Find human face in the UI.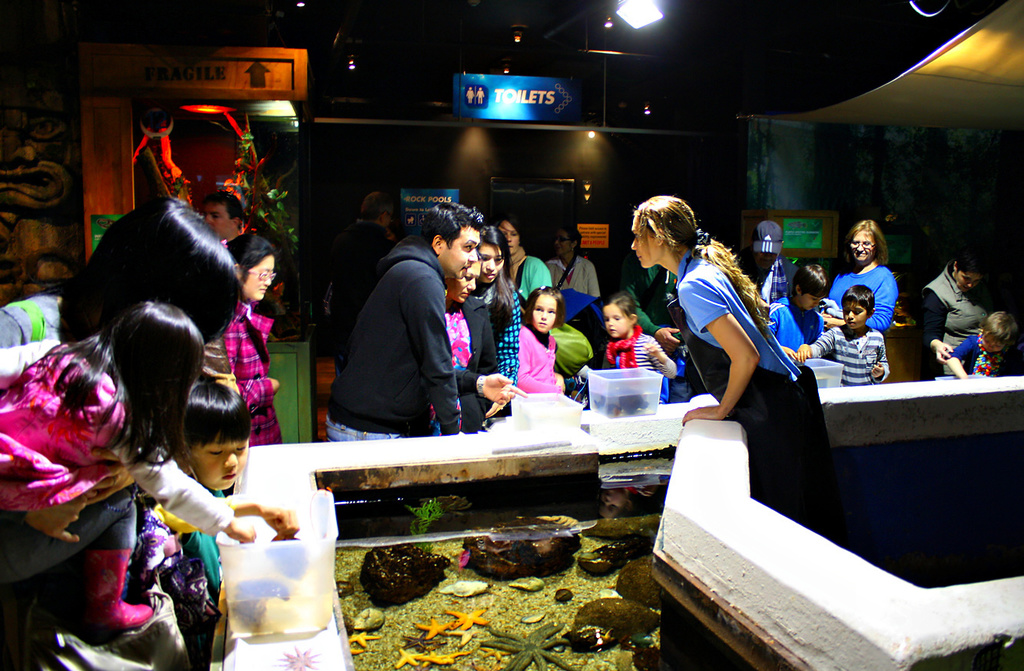
UI element at box(449, 266, 477, 301).
